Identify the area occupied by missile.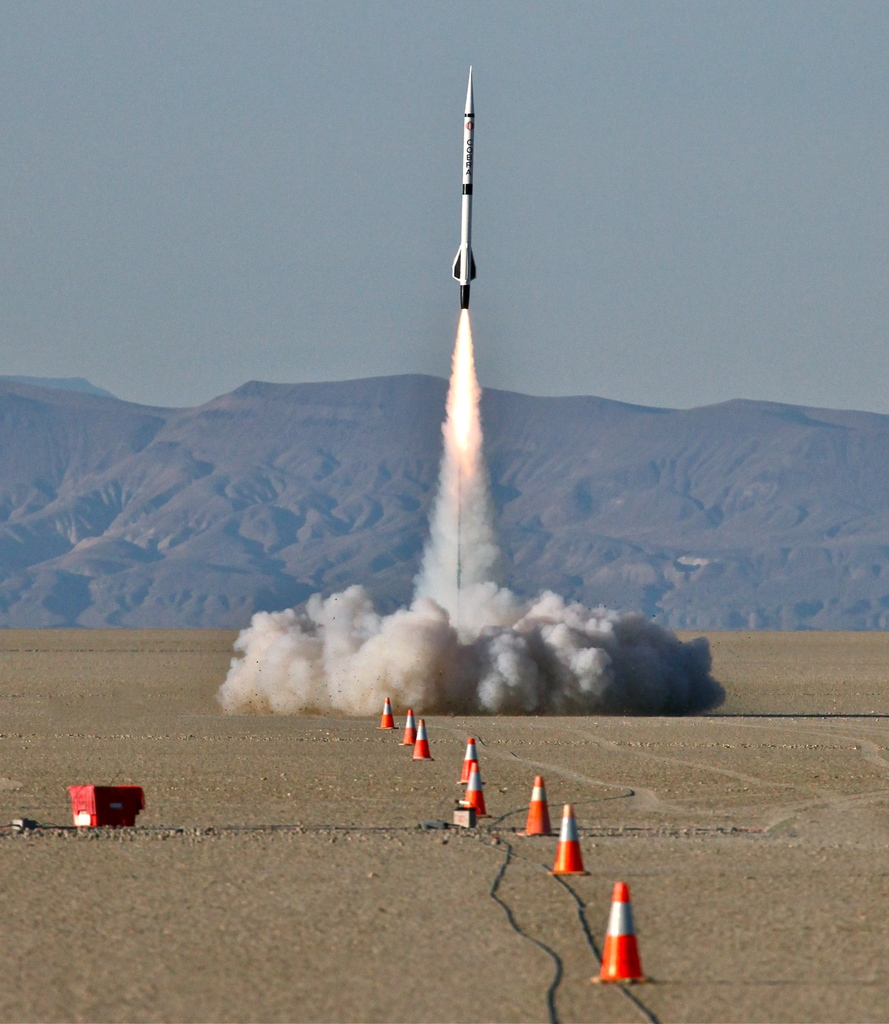
Area: (447,60,475,305).
